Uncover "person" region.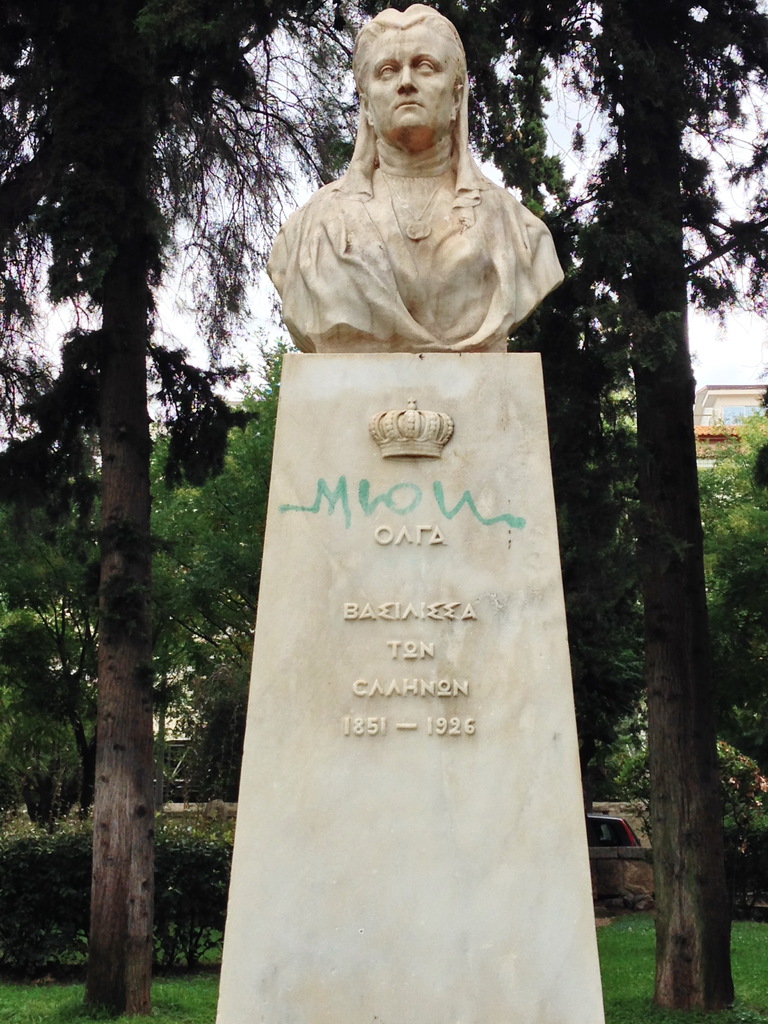
Uncovered: [273, 5, 587, 390].
